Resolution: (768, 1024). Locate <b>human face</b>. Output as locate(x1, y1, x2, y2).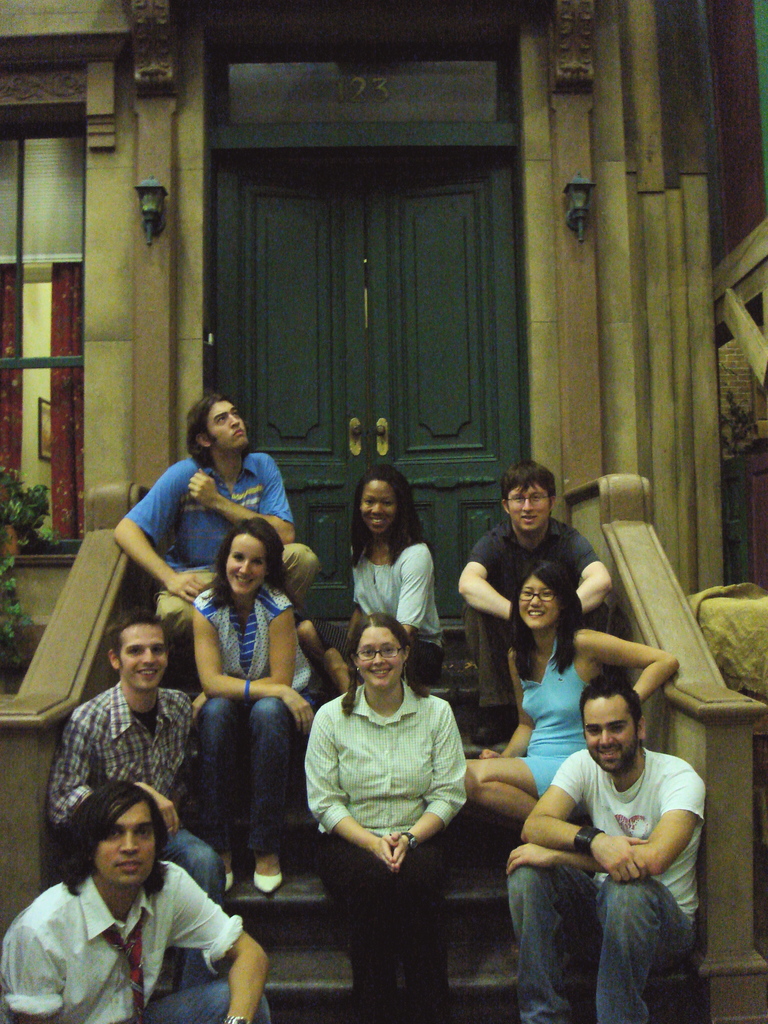
locate(360, 626, 405, 698).
